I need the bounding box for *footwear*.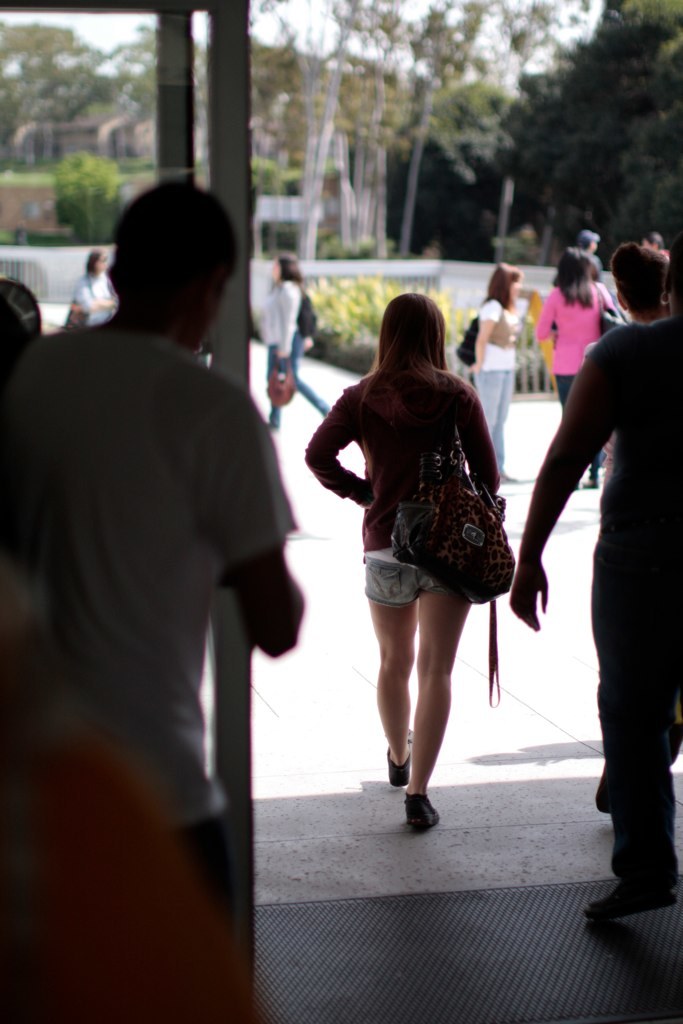
Here it is: x1=398, y1=783, x2=444, y2=830.
